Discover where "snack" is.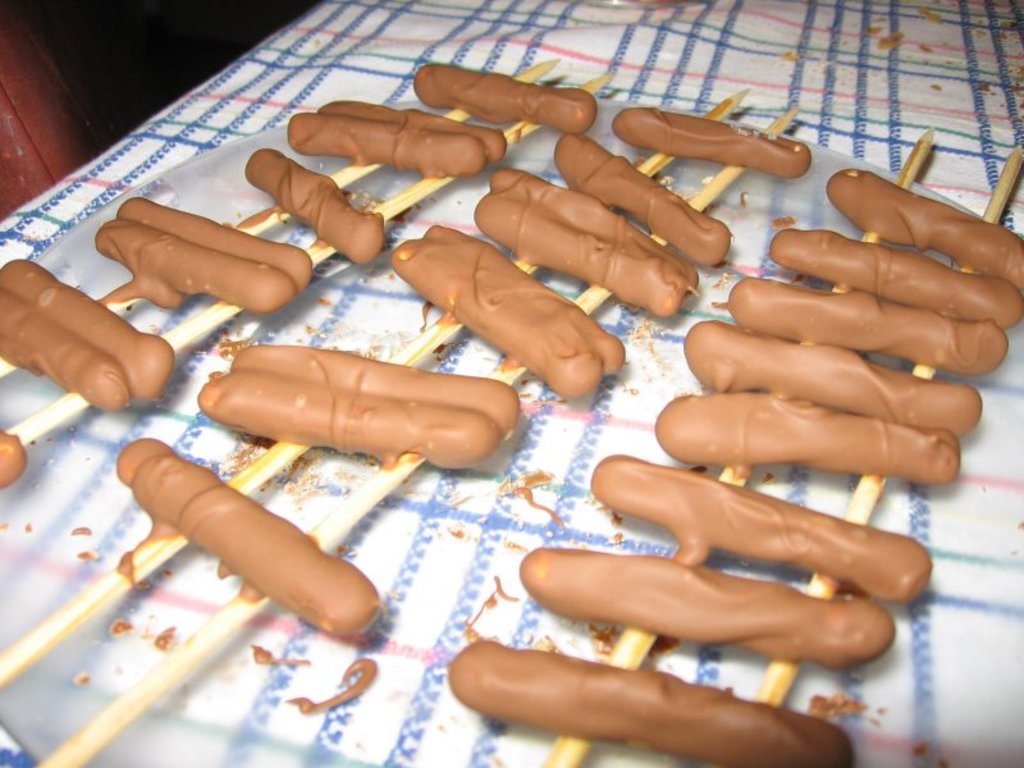
Discovered at [x1=411, y1=61, x2=598, y2=134].
